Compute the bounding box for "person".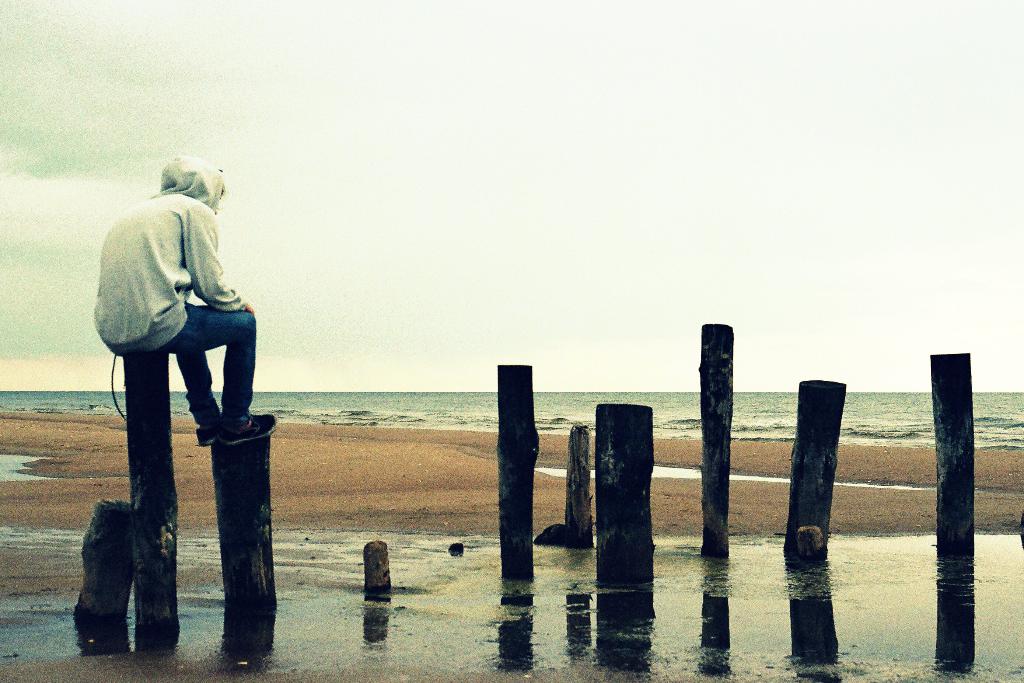
bbox=(92, 154, 275, 444).
